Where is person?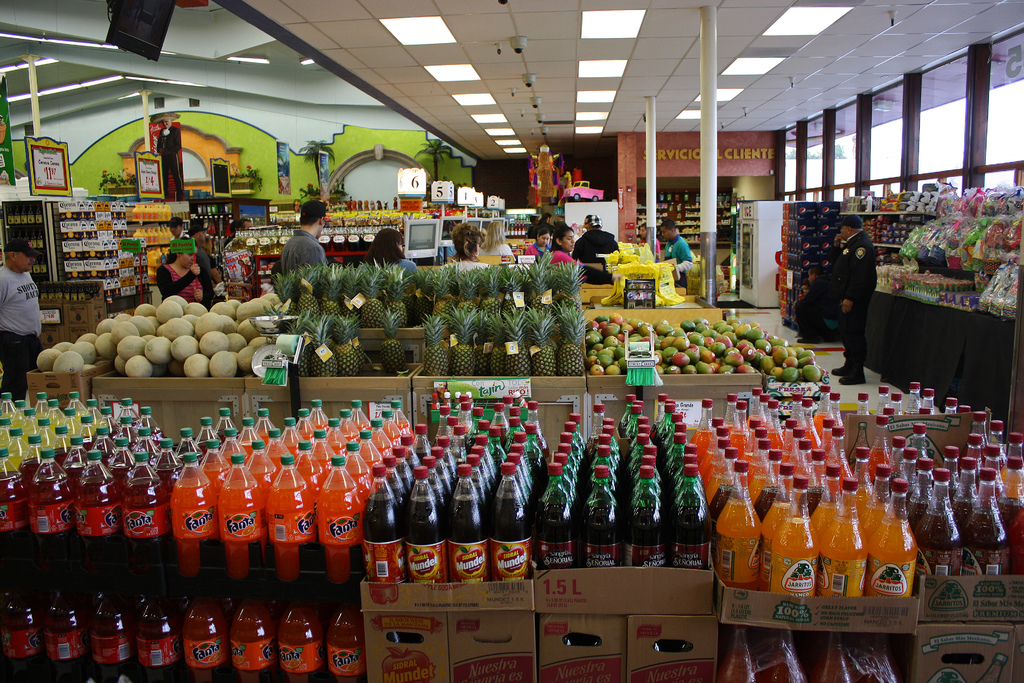
[275,197,328,279].
